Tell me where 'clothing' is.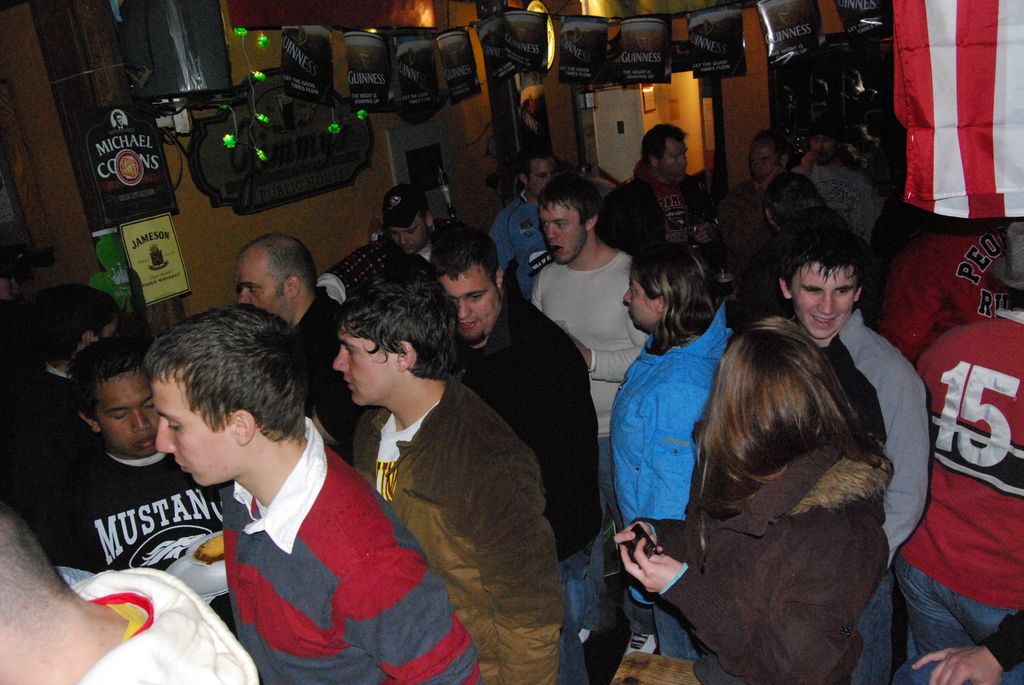
'clothing' is at {"left": 815, "top": 294, "right": 935, "bottom": 589}.
